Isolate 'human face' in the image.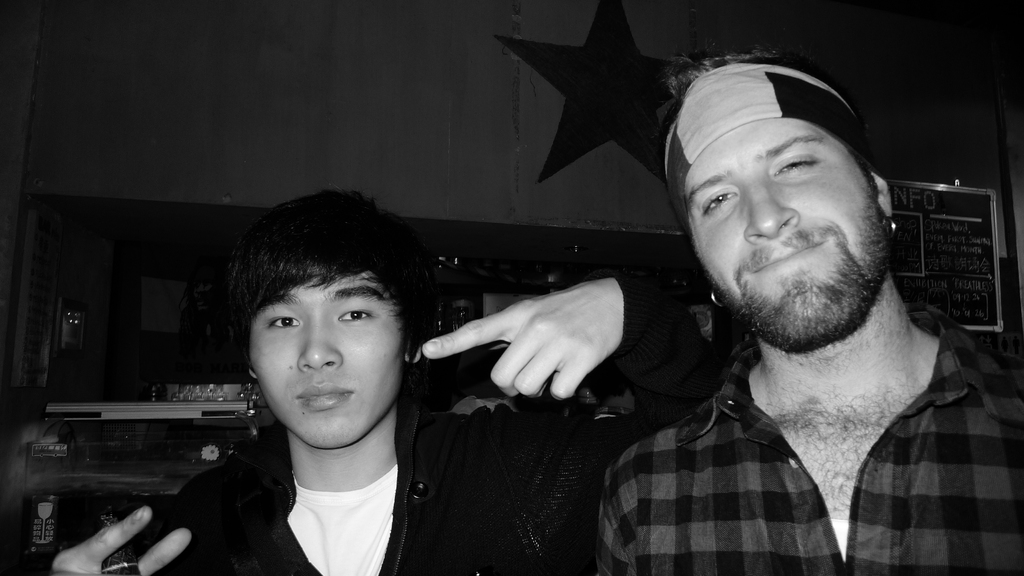
Isolated region: region(249, 268, 403, 451).
